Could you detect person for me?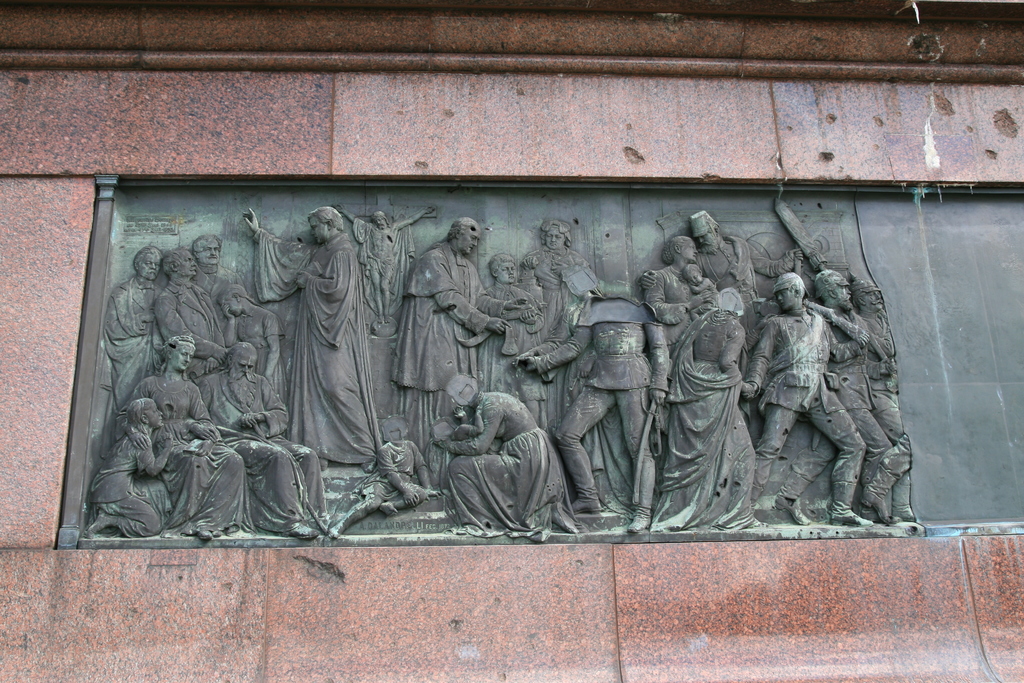
Detection result: bbox=(325, 413, 435, 537).
